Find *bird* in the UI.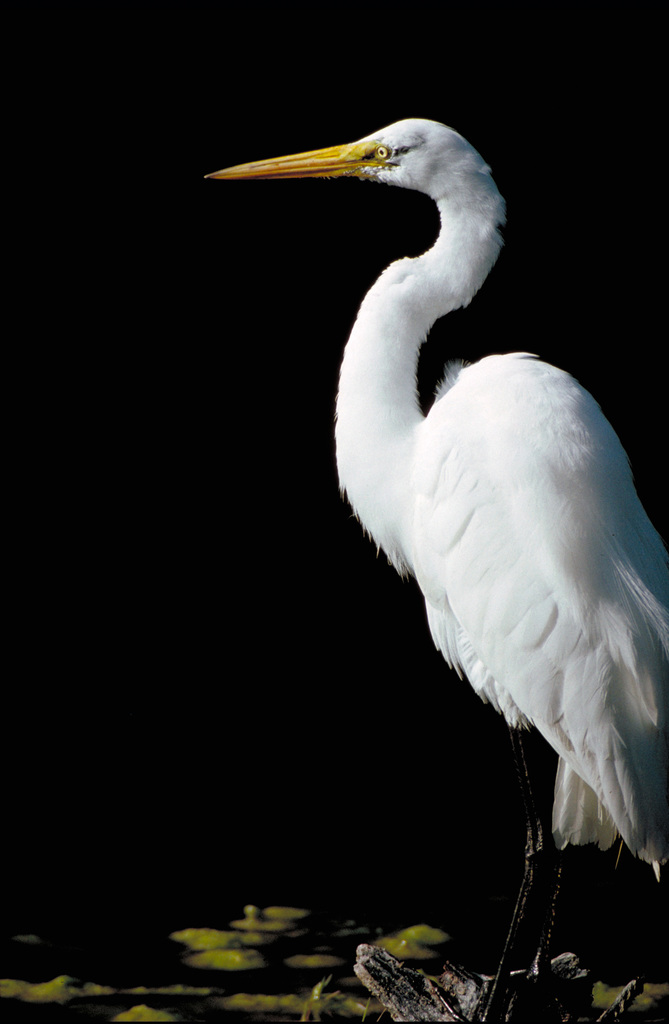
UI element at bbox=[258, 157, 657, 935].
